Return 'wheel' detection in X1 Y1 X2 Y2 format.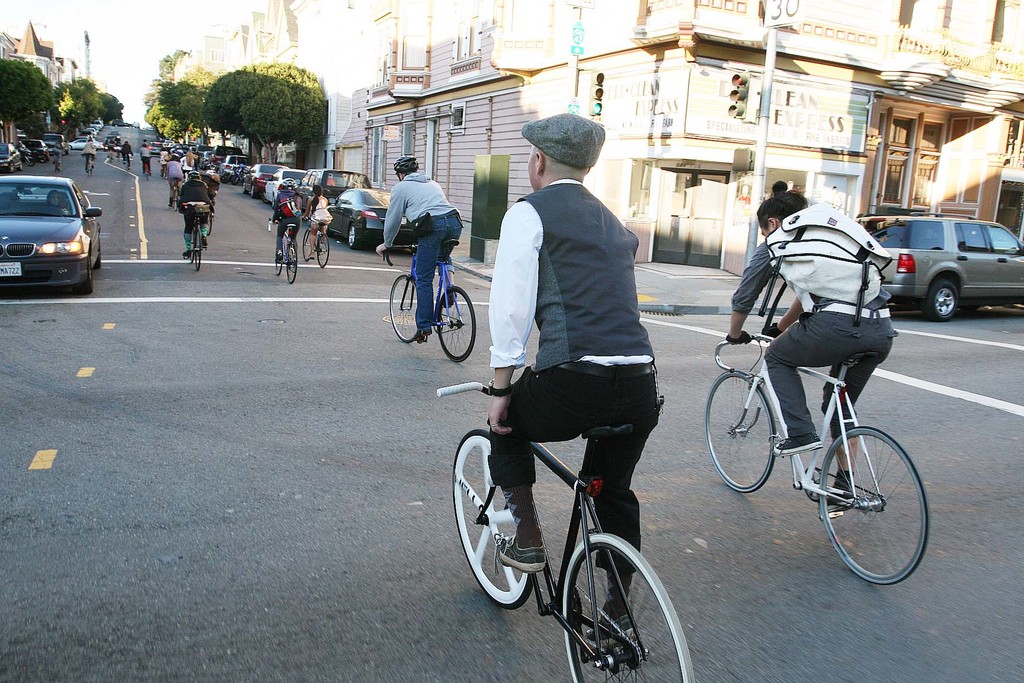
705 369 774 491.
